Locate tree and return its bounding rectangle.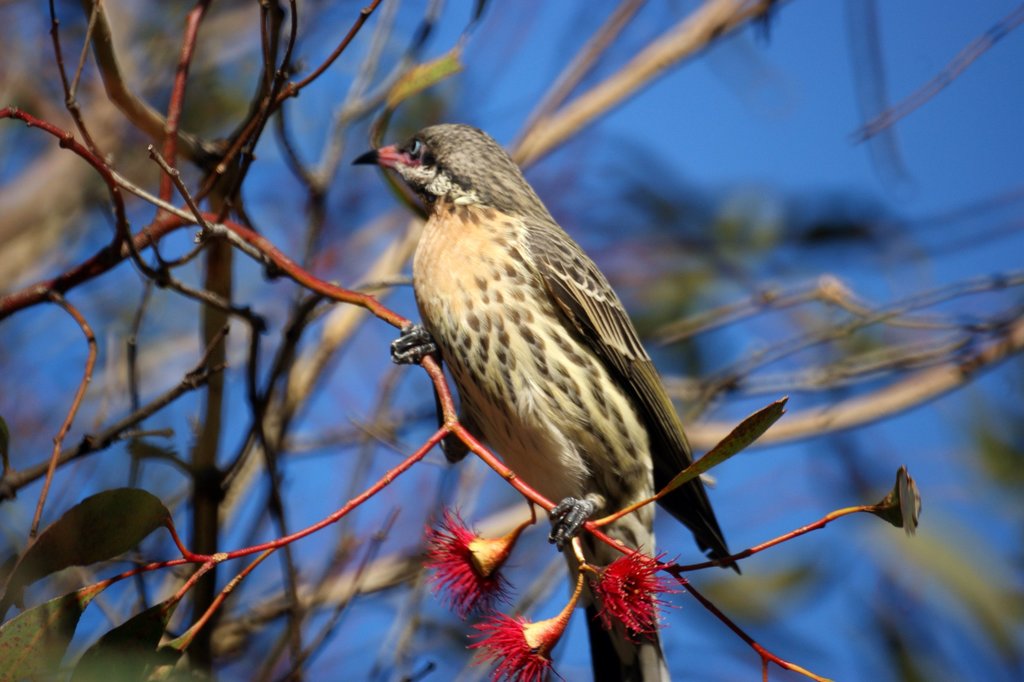
region(0, 0, 1023, 681).
